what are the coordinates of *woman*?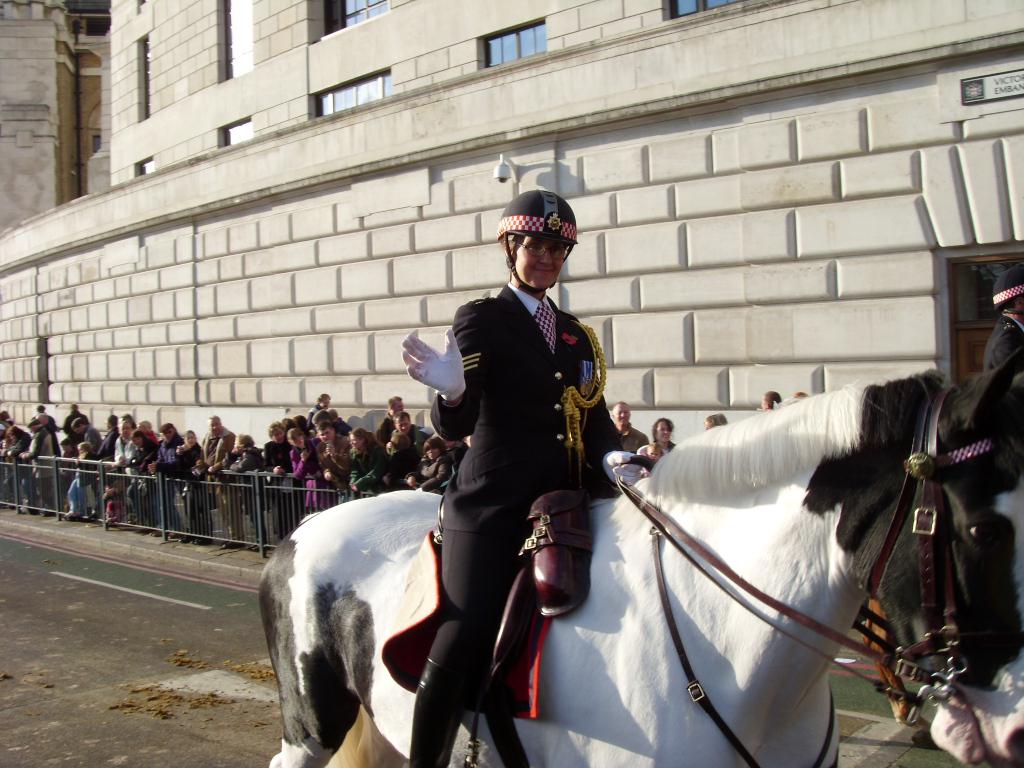
bbox(403, 185, 630, 764).
